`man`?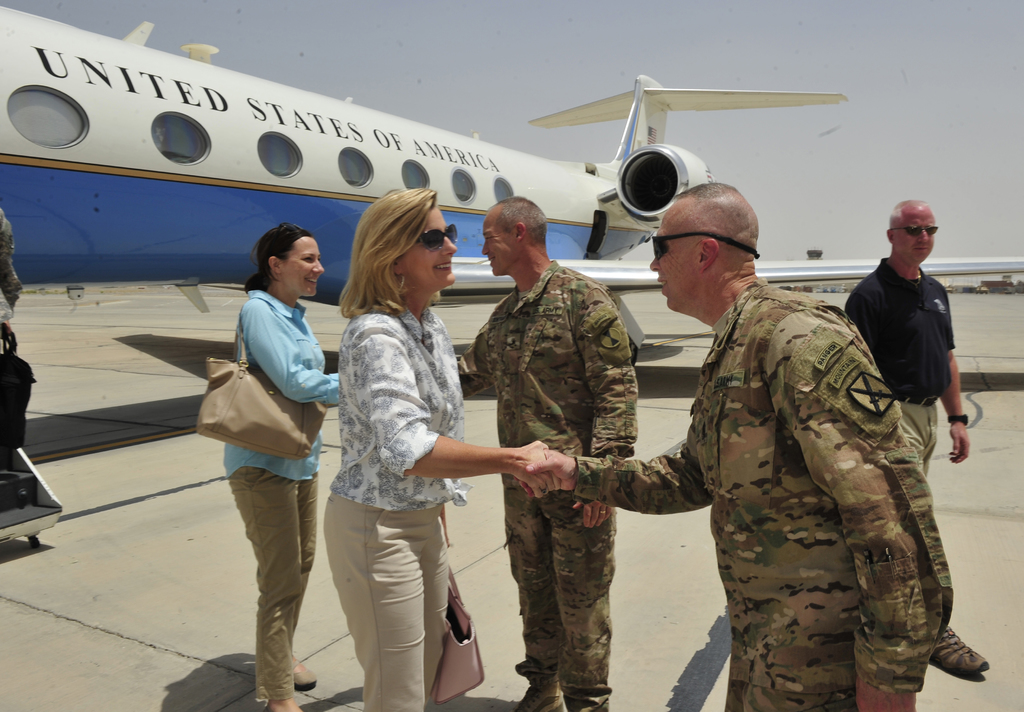
bbox(838, 199, 974, 490)
